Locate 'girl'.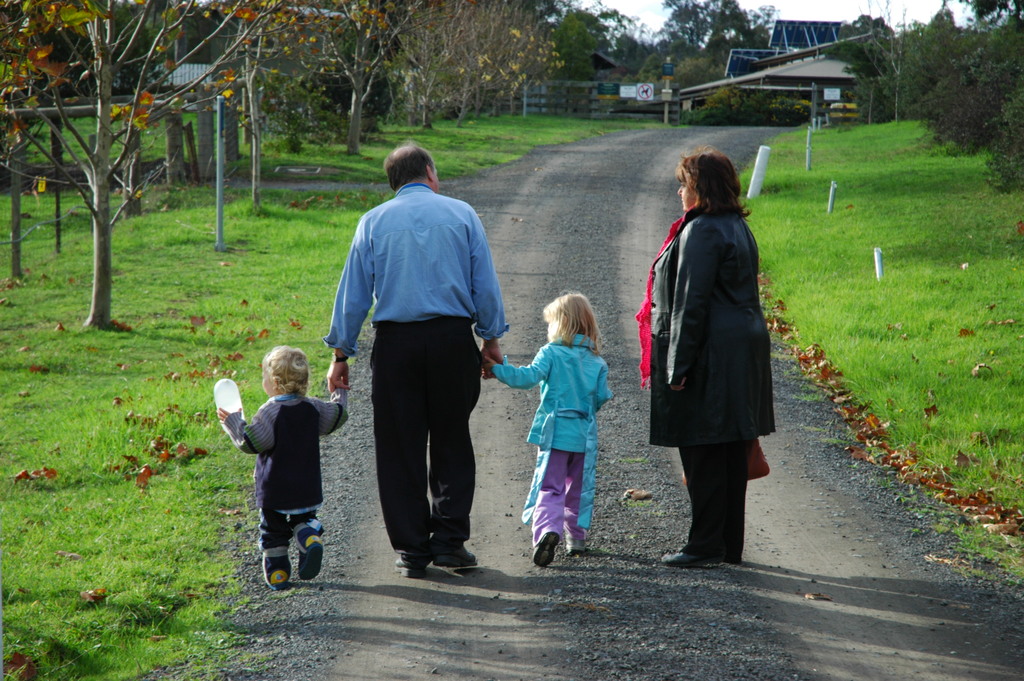
Bounding box: {"left": 481, "top": 292, "right": 612, "bottom": 564}.
